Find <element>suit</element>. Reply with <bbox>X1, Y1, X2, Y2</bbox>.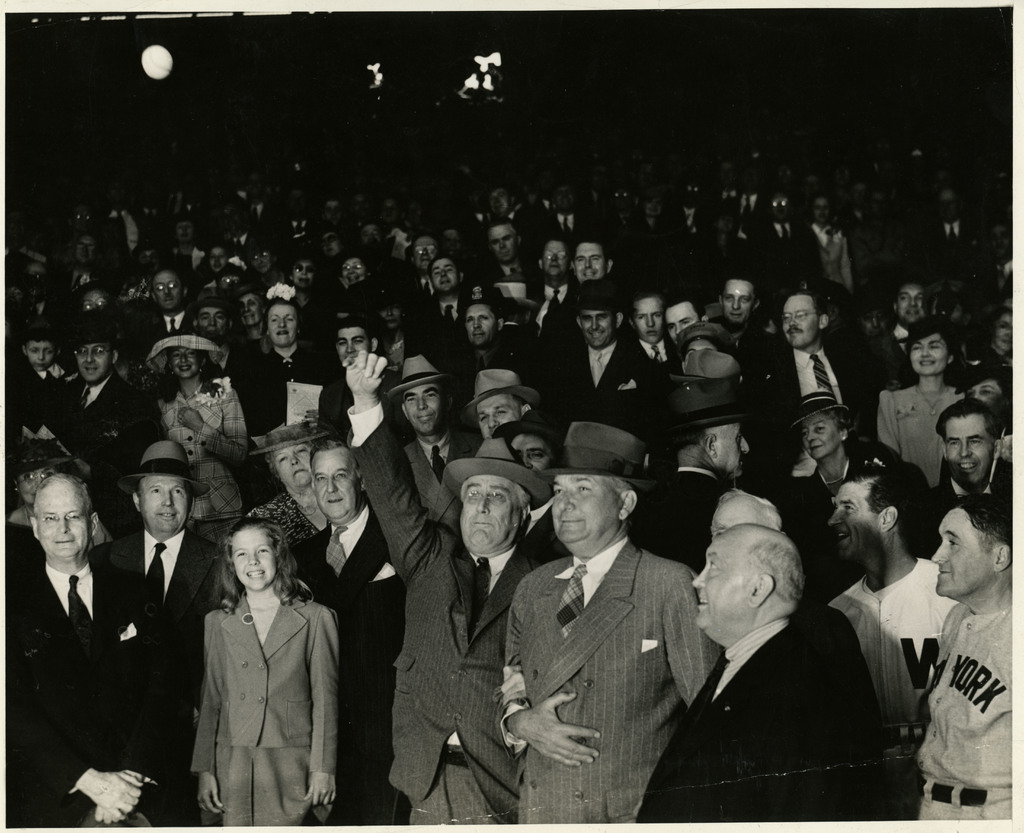
<bbox>189, 592, 340, 782</bbox>.
